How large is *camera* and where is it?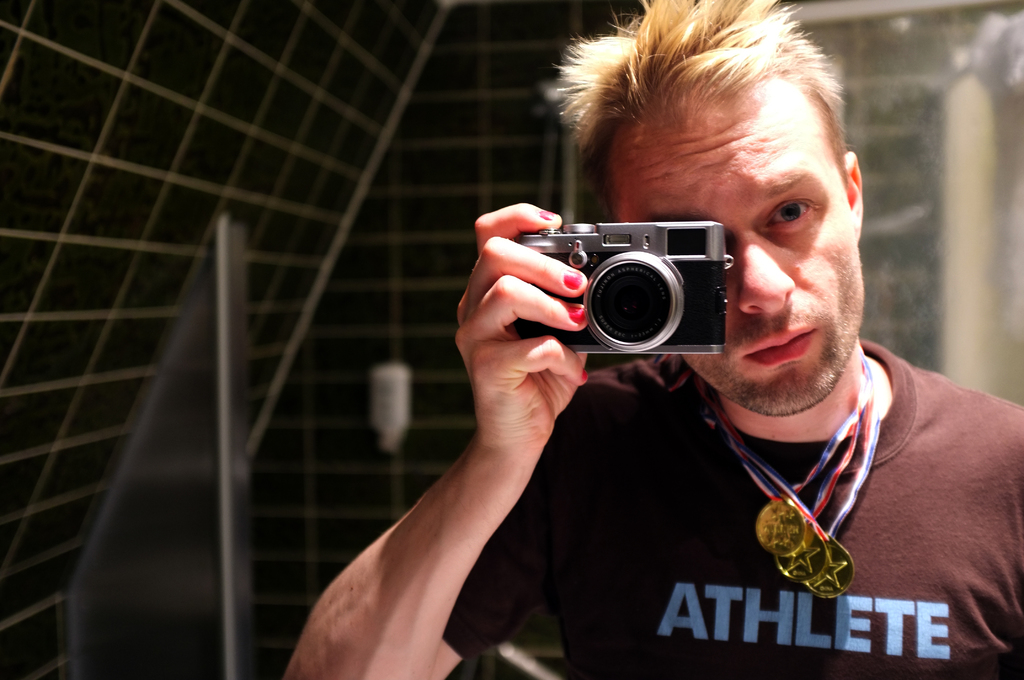
Bounding box: region(505, 222, 729, 355).
